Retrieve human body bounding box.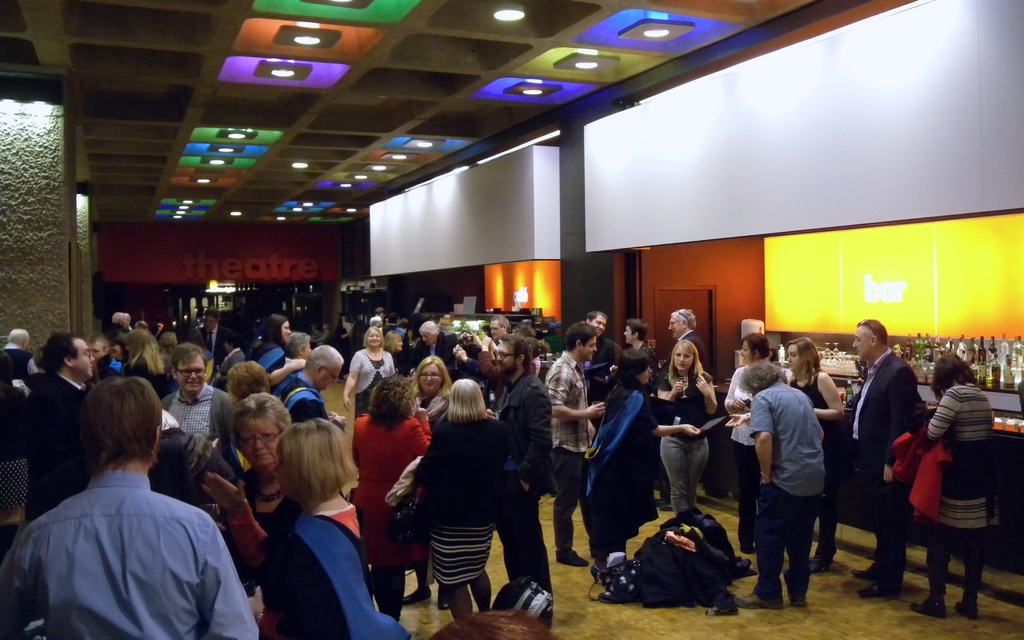
Bounding box: detection(544, 319, 611, 555).
